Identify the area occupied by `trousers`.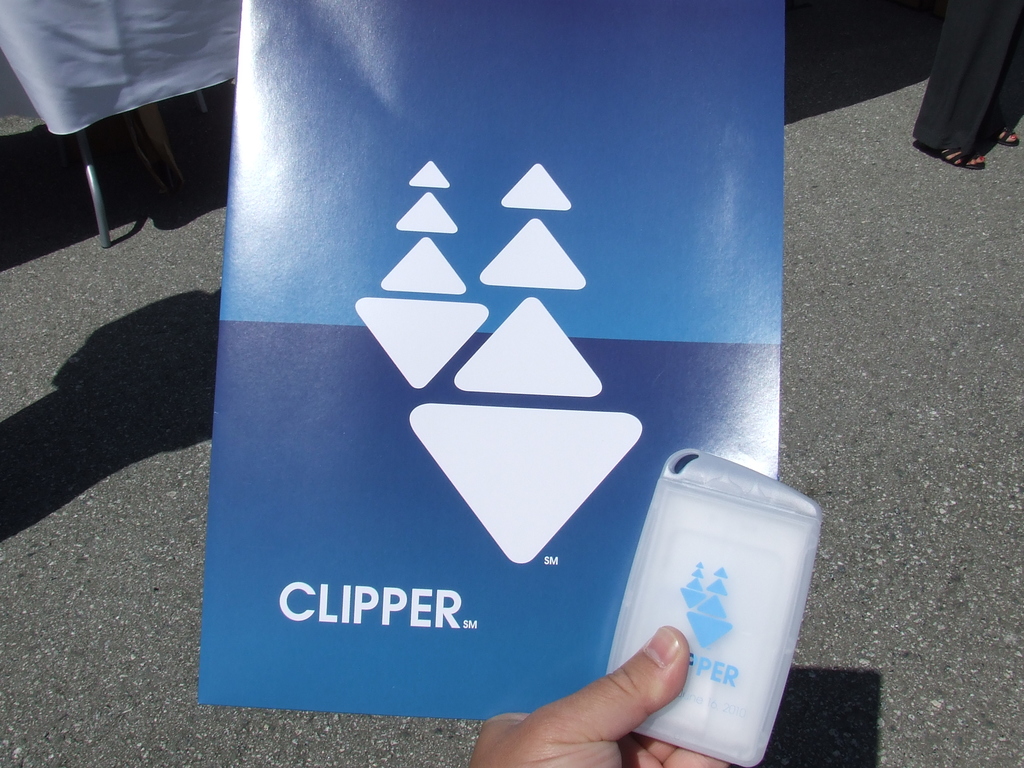
Area: <region>932, 0, 1010, 140</region>.
